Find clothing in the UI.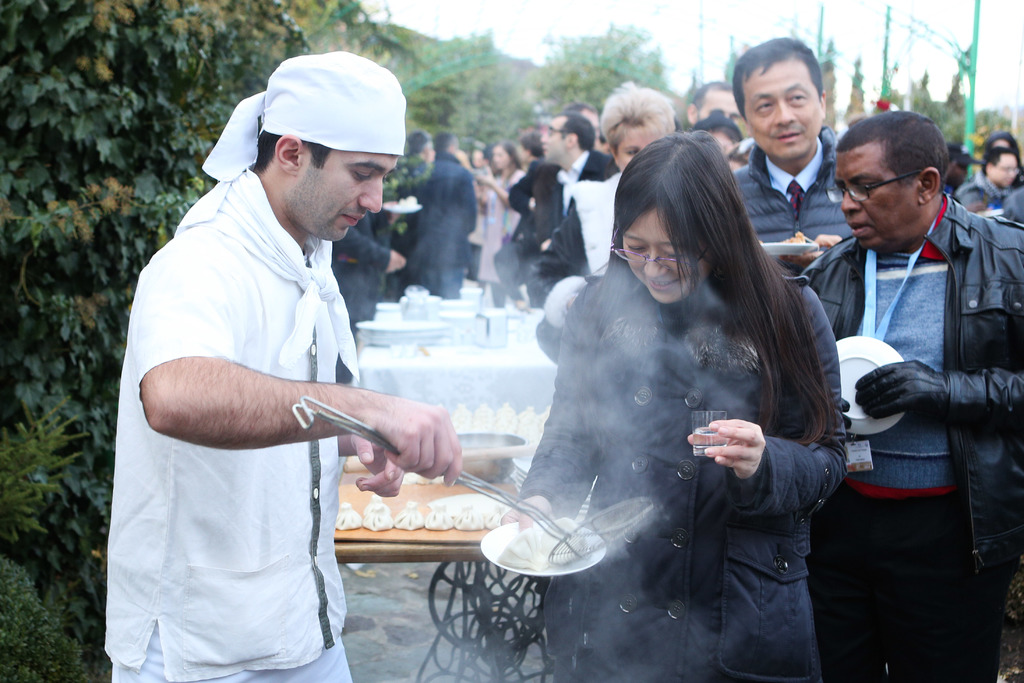
UI element at {"x1": 769, "y1": 219, "x2": 1022, "y2": 682}.
